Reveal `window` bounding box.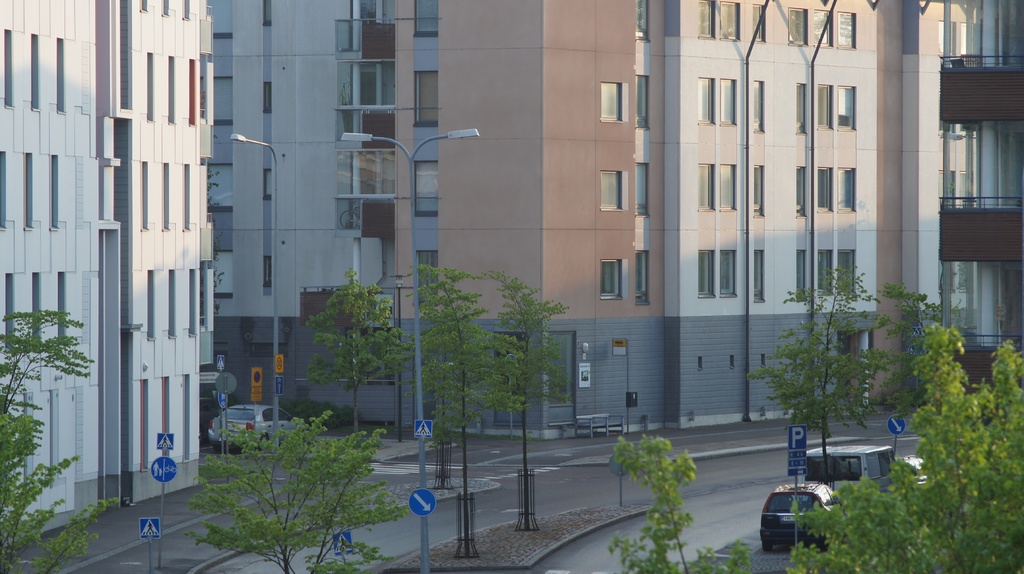
Revealed: [left=808, top=6, right=858, bottom=47].
